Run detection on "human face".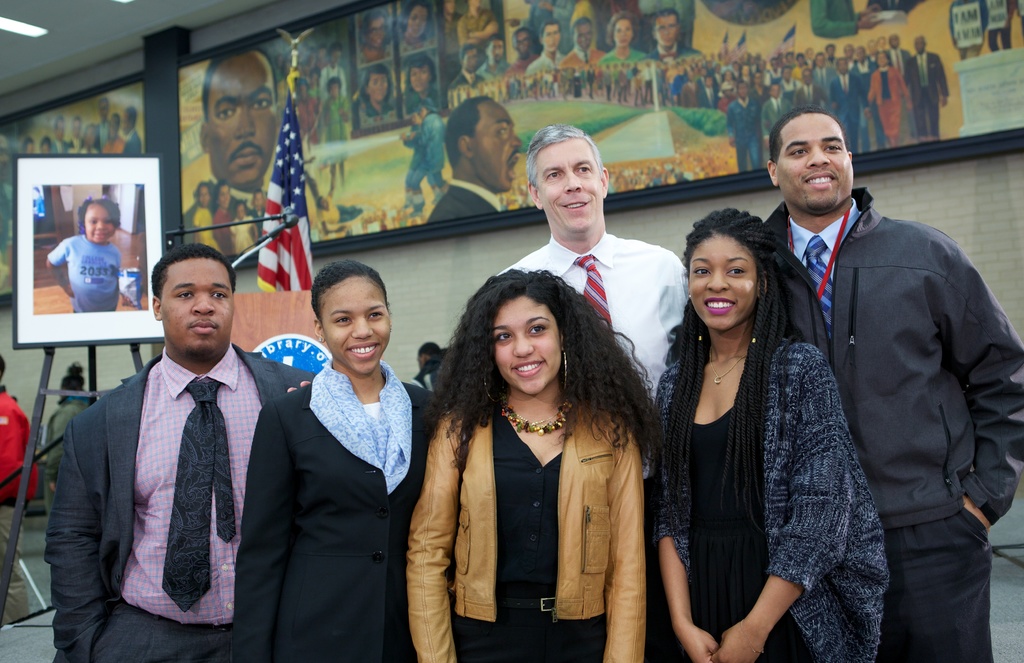
Result: x1=198 y1=184 x2=266 y2=225.
